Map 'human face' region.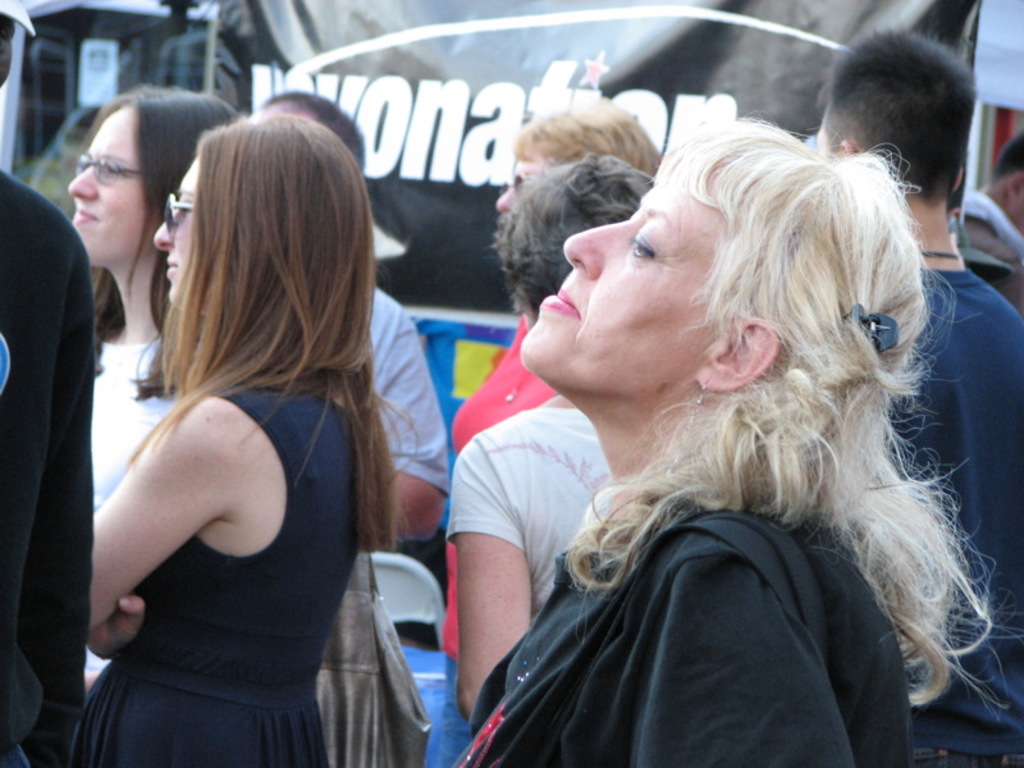
Mapped to Rect(152, 160, 196, 291).
